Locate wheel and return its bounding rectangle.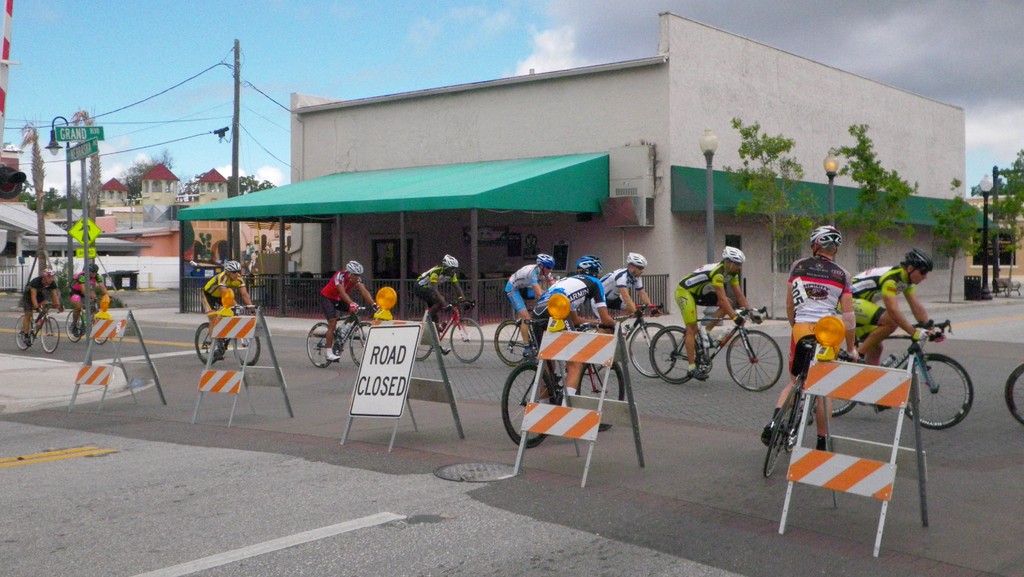
detection(735, 331, 792, 401).
